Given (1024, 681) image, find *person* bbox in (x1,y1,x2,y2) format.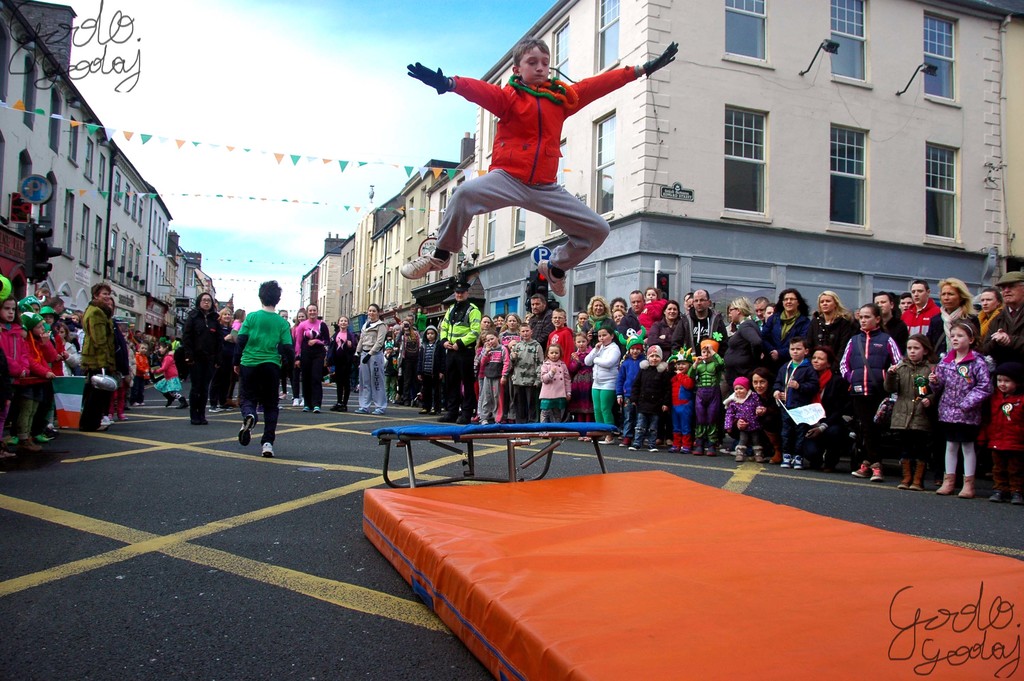
(291,299,331,414).
